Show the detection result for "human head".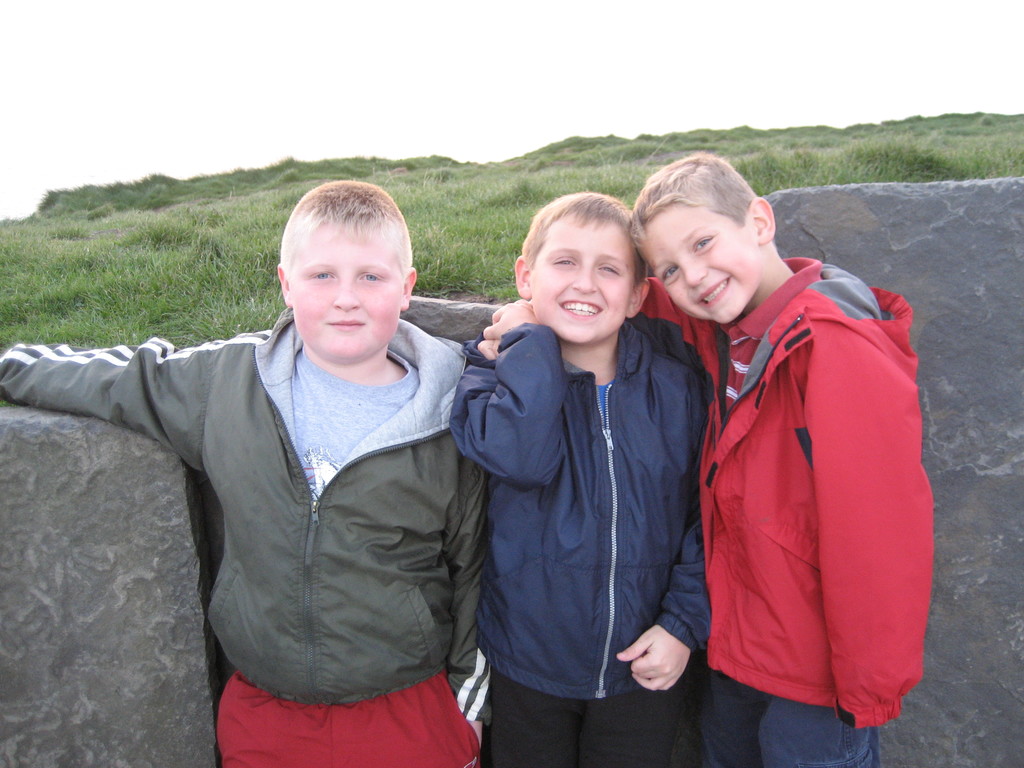
[x1=621, y1=147, x2=777, y2=326].
